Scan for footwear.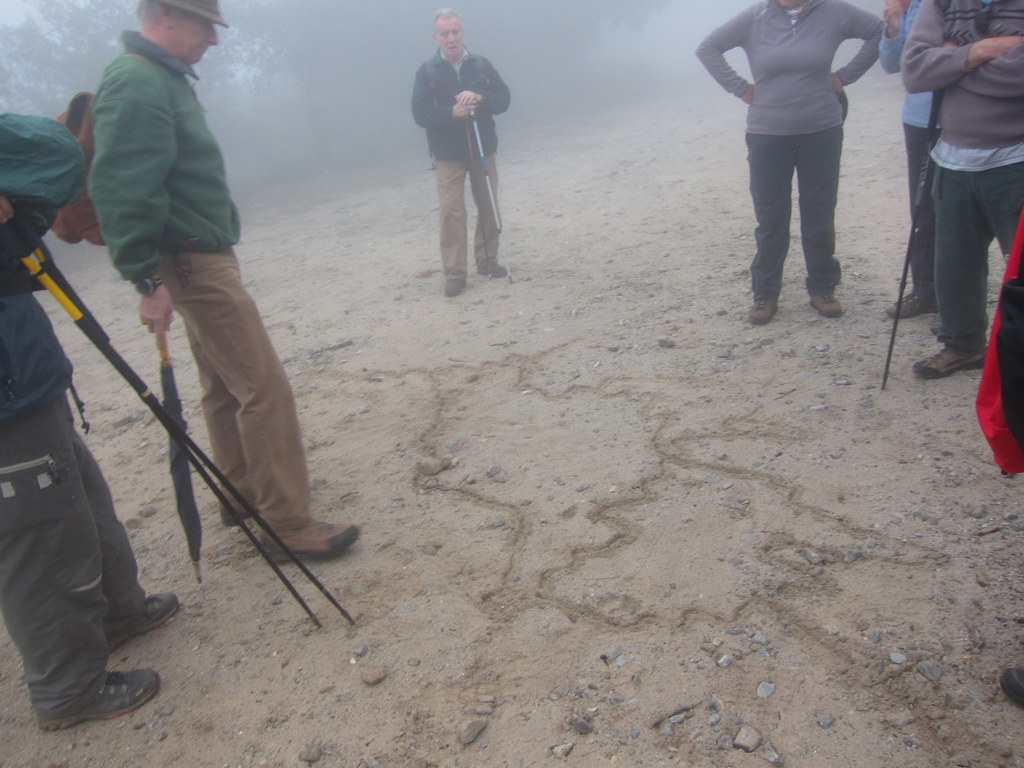
Scan result: (left=226, top=506, right=251, bottom=521).
